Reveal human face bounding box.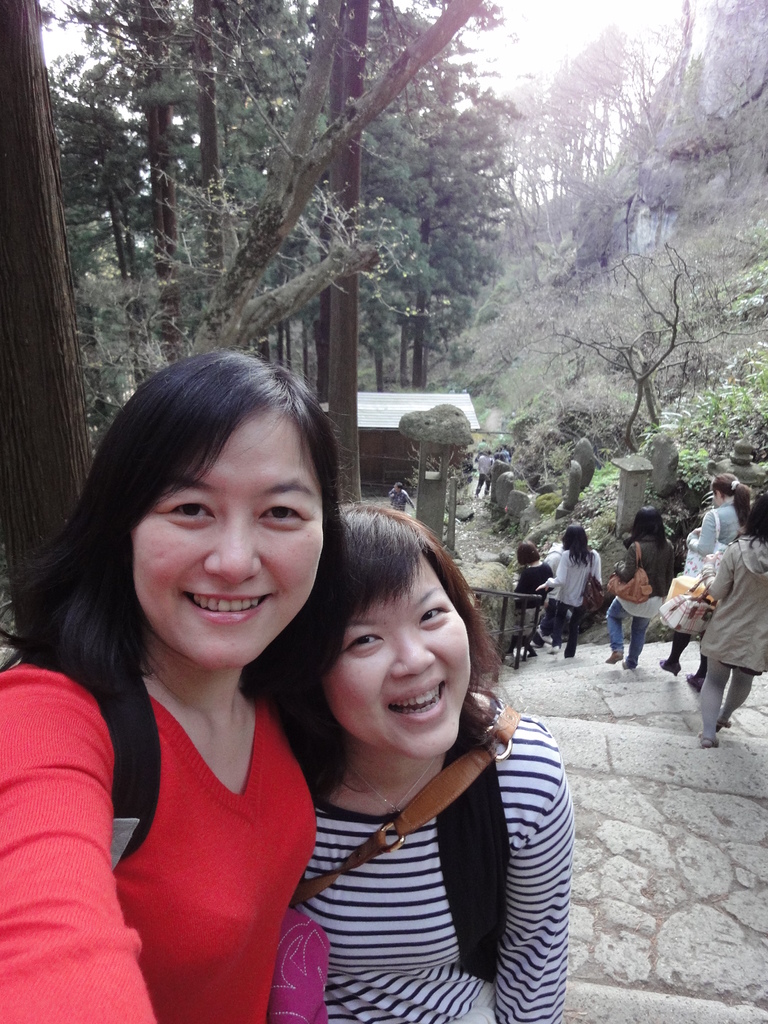
Revealed: rect(323, 555, 468, 756).
